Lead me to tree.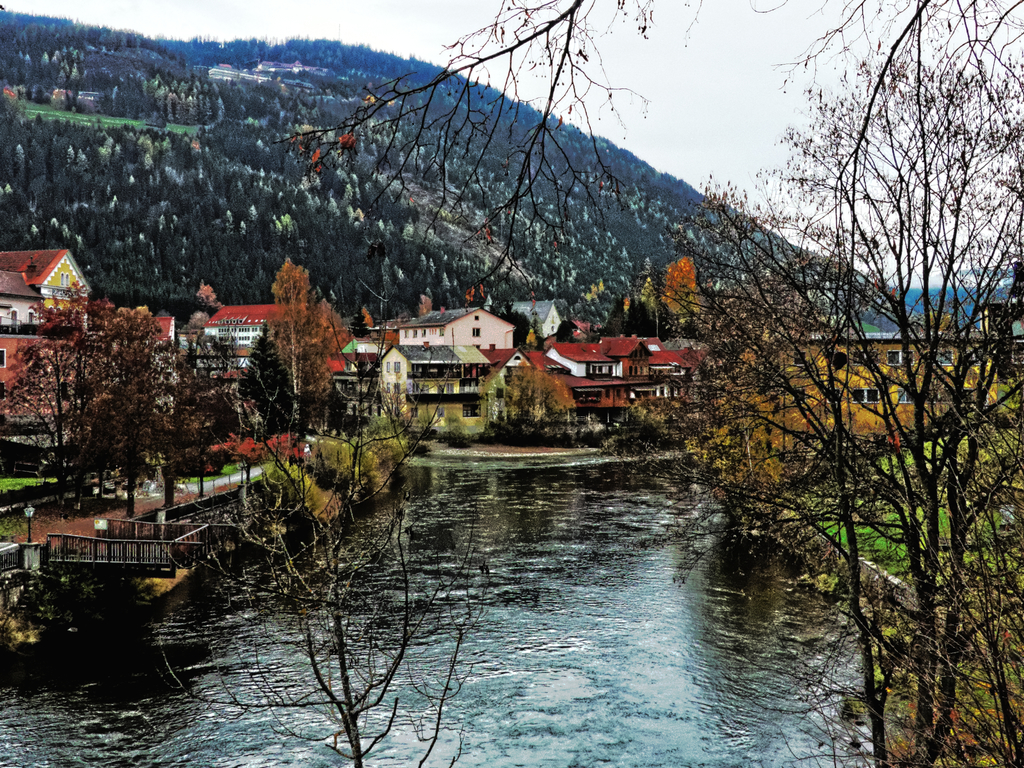
Lead to (x1=38, y1=271, x2=203, y2=515).
